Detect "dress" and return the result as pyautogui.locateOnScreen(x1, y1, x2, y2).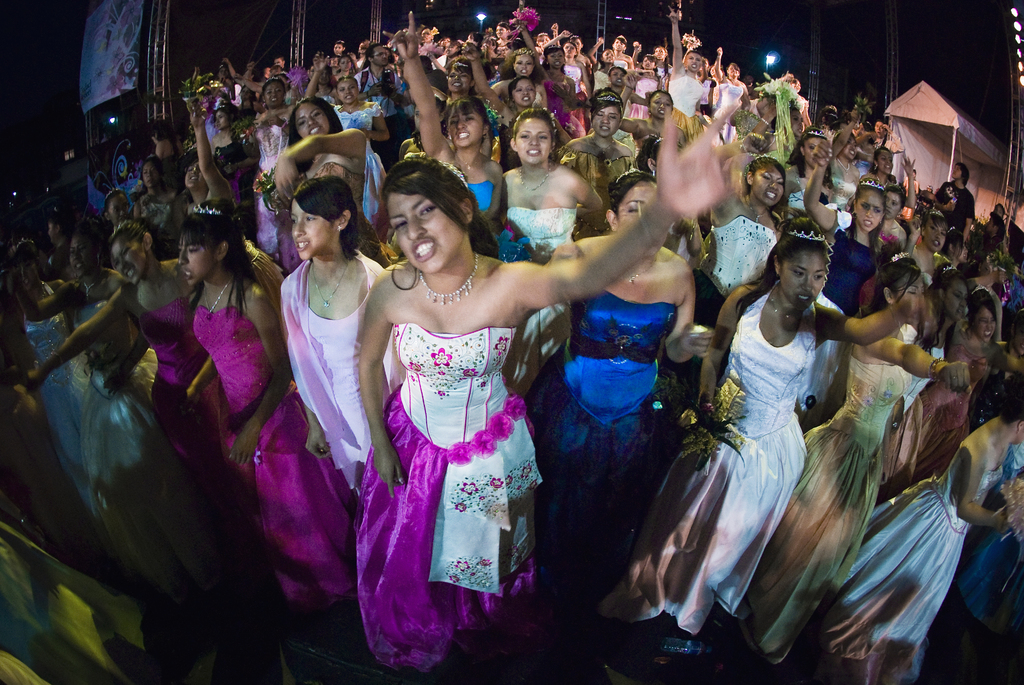
pyautogui.locateOnScreen(355, 322, 544, 677).
